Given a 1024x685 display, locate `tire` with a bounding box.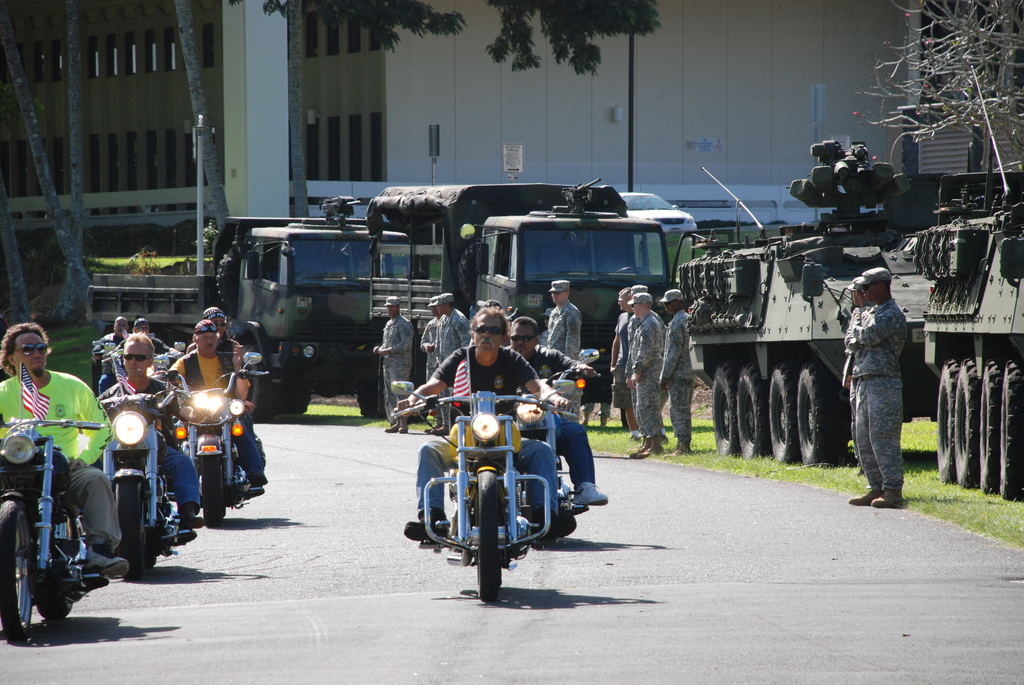
Located: bbox=(766, 355, 806, 468).
